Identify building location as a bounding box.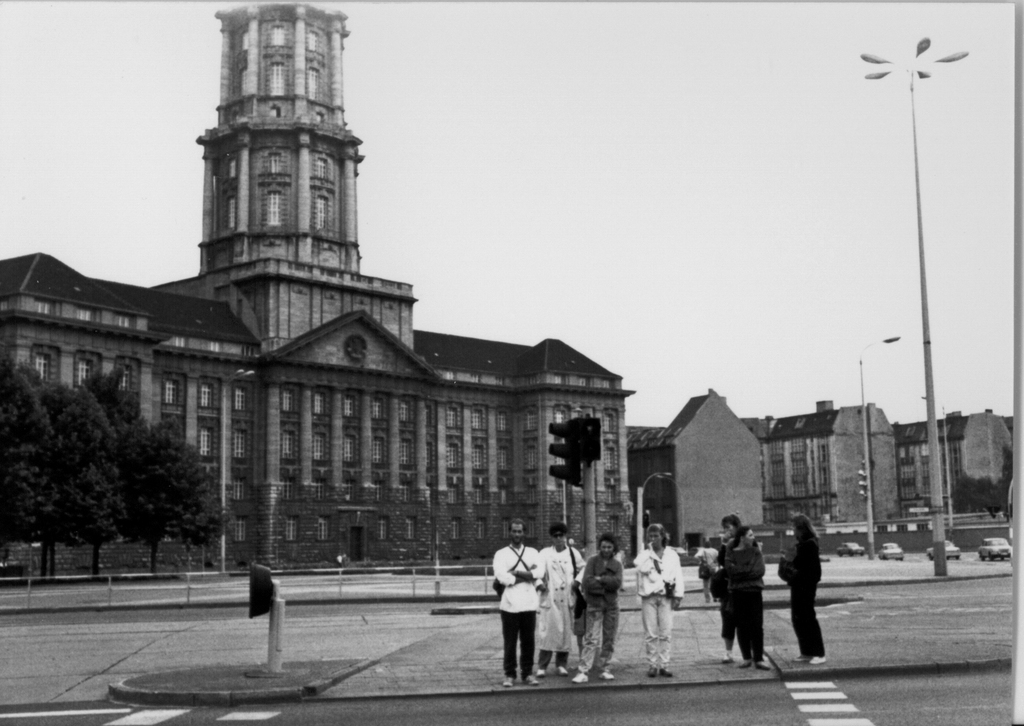
x1=631, y1=385, x2=765, y2=543.
